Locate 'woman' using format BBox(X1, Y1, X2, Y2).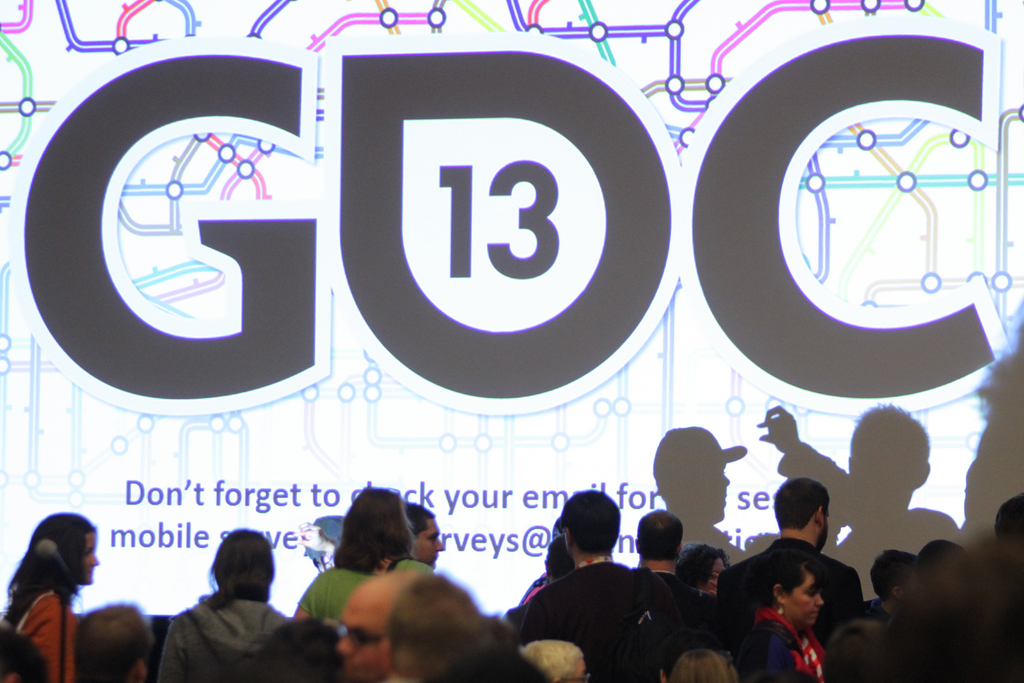
BBox(287, 487, 435, 628).
